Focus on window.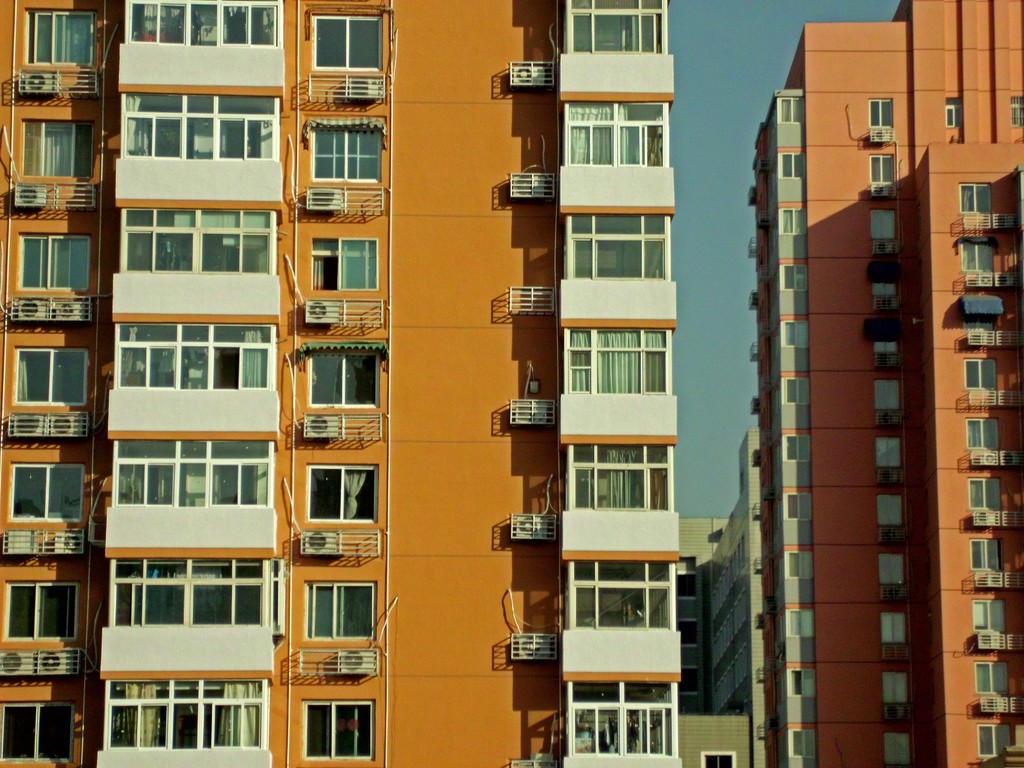
Focused at 883 549 909 586.
